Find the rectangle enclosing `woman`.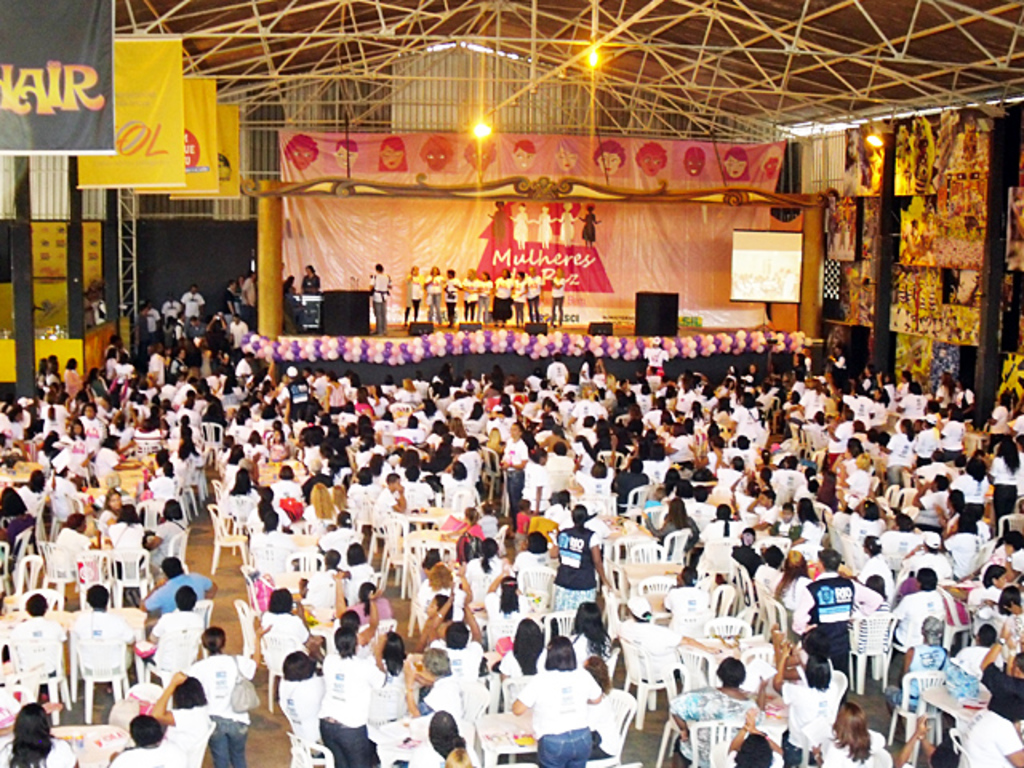
[left=0, top=698, right=78, bottom=766].
